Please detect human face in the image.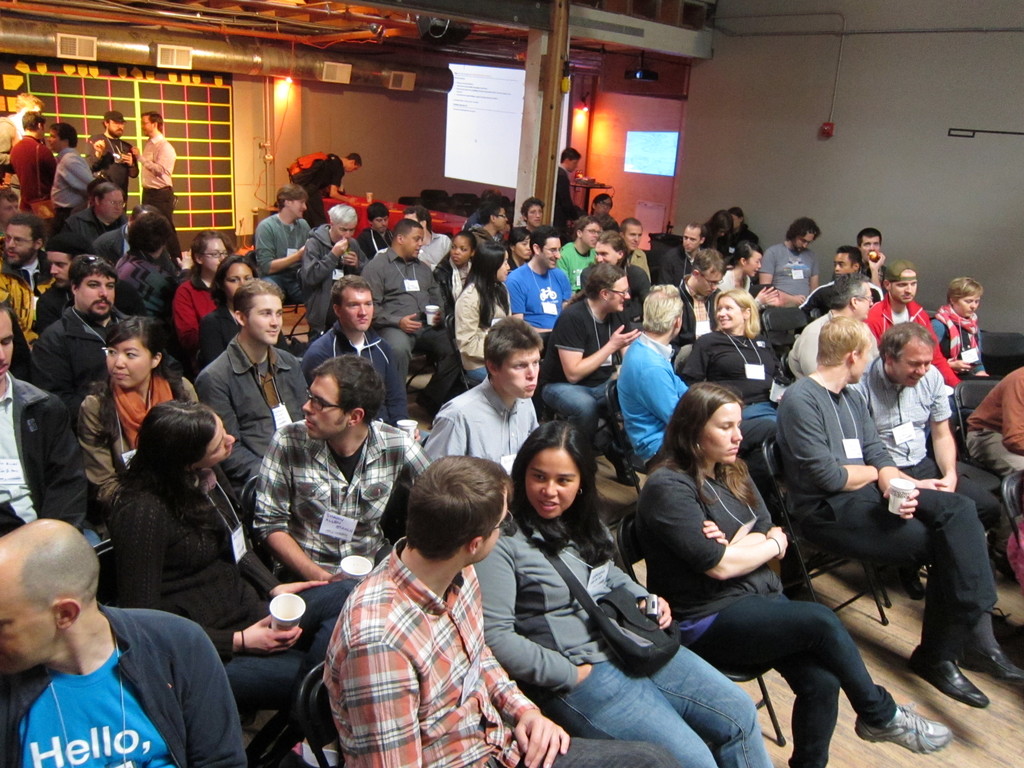
bbox=(543, 232, 564, 270).
